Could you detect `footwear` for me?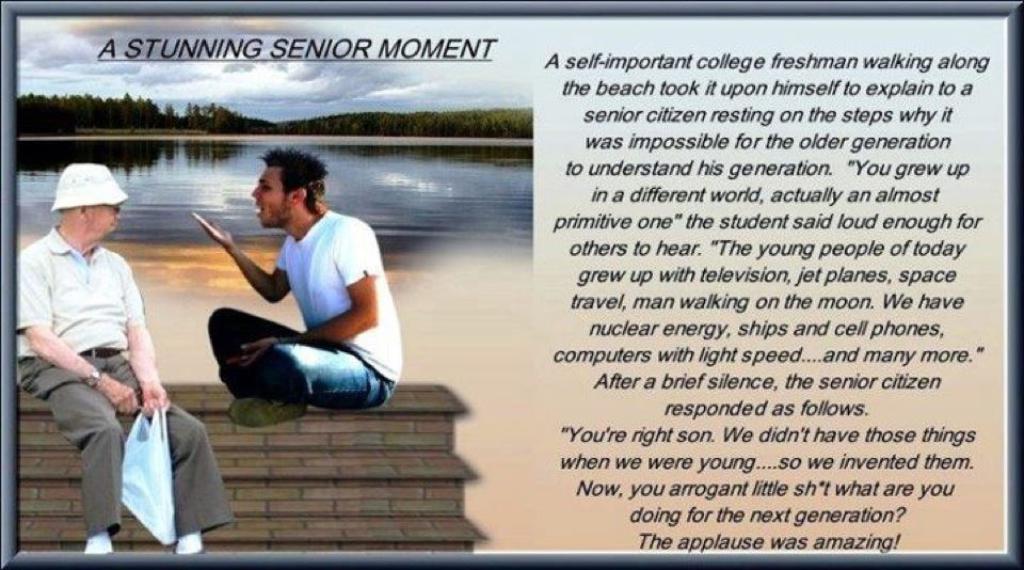
Detection result: [x1=233, y1=395, x2=297, y2=429].
